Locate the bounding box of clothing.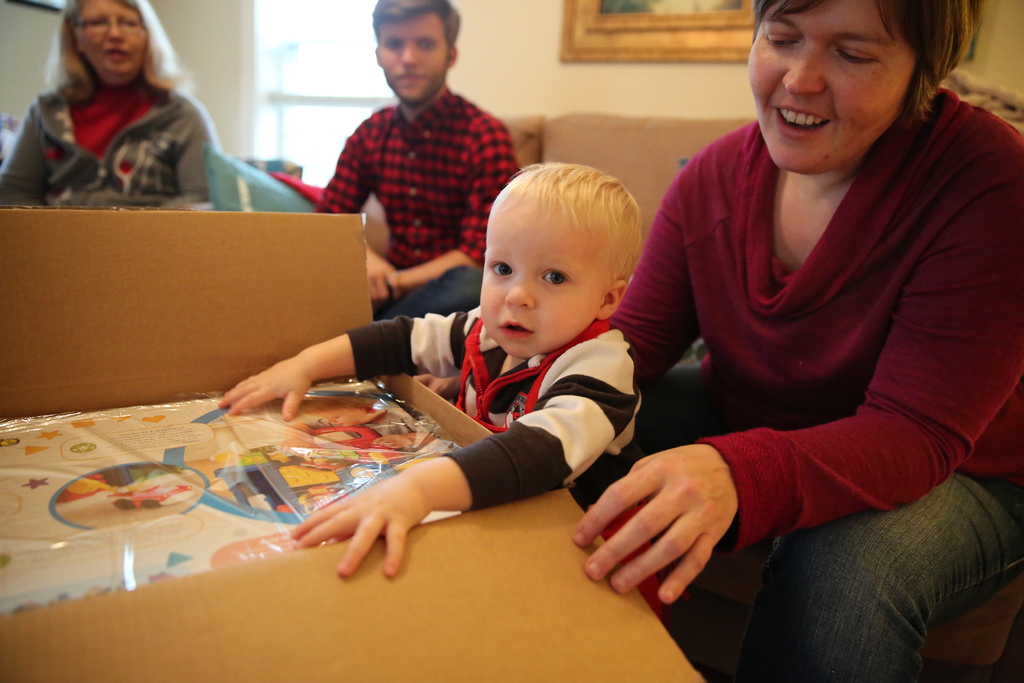
Bounding box: x1=347 y1=308 x2=644 y2=514.
